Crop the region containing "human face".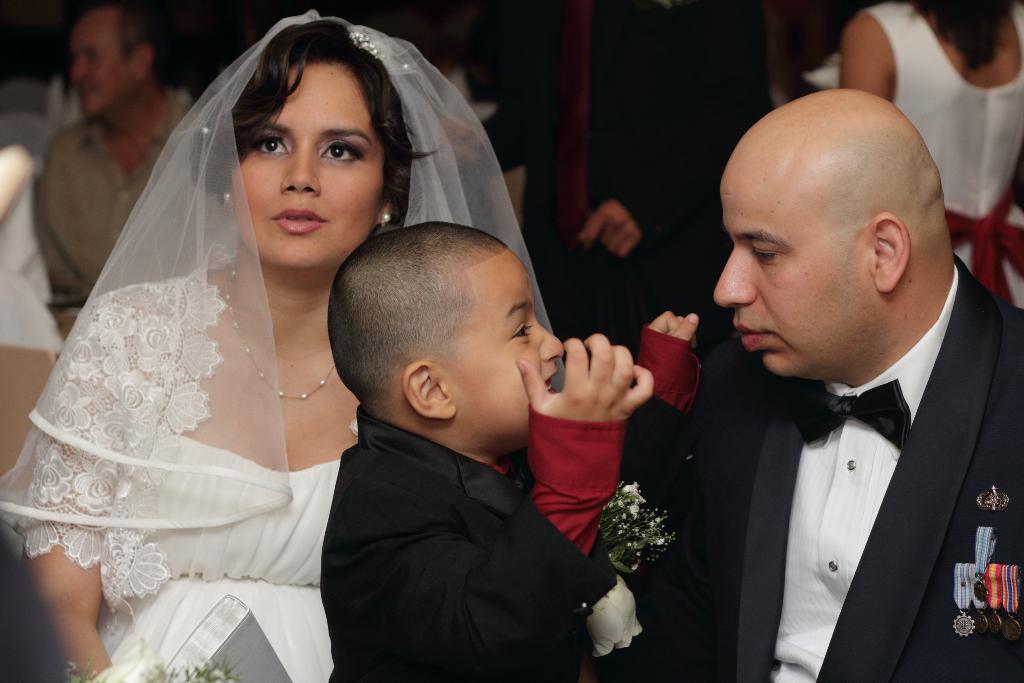
Crop region: (x1=716, y1=152, x2=857, y2=378).
